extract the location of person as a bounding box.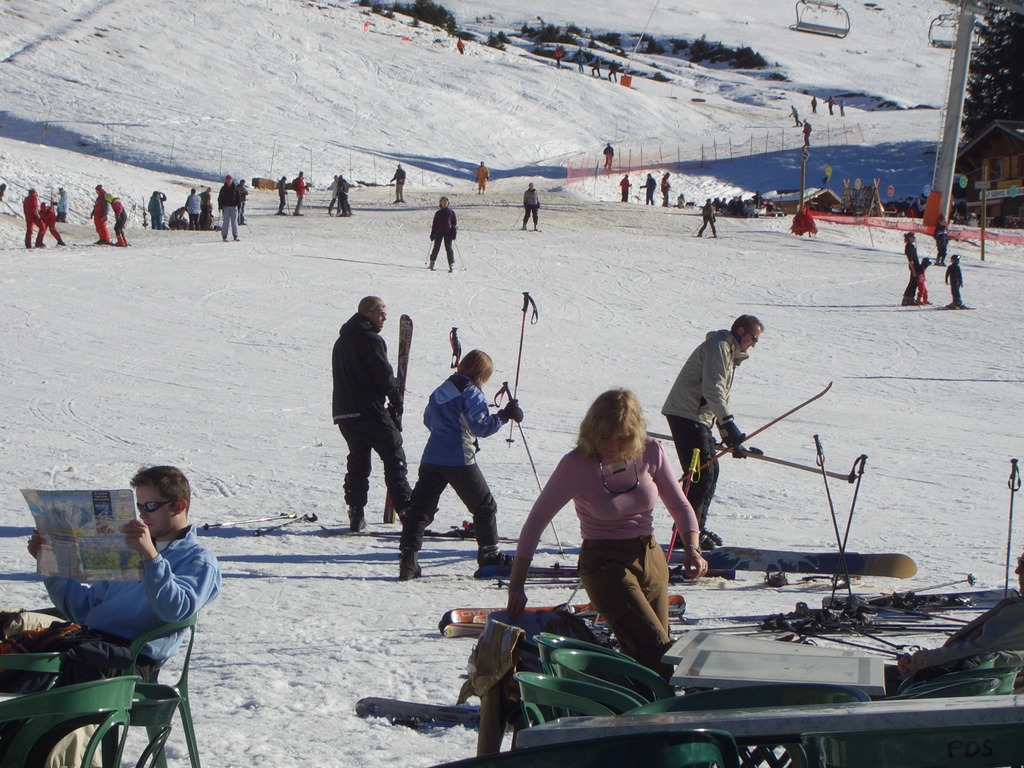
[657, 175, 672, 208].
